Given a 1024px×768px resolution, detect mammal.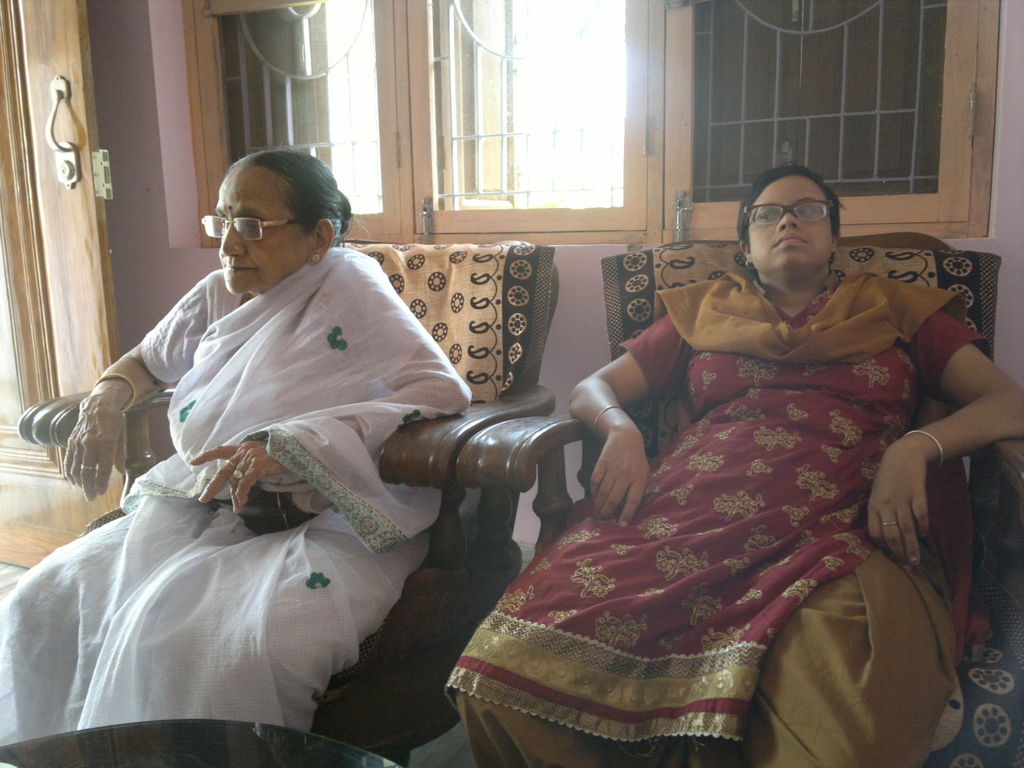
region(0, 135, 476, 743).
